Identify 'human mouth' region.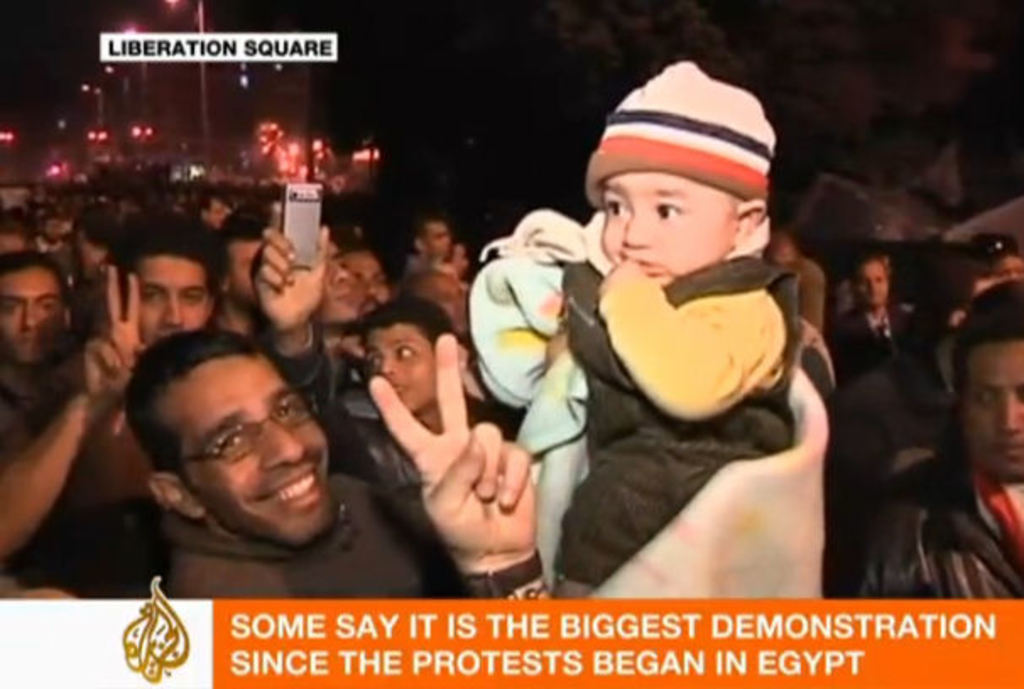
Region: 358 299 384 317.
